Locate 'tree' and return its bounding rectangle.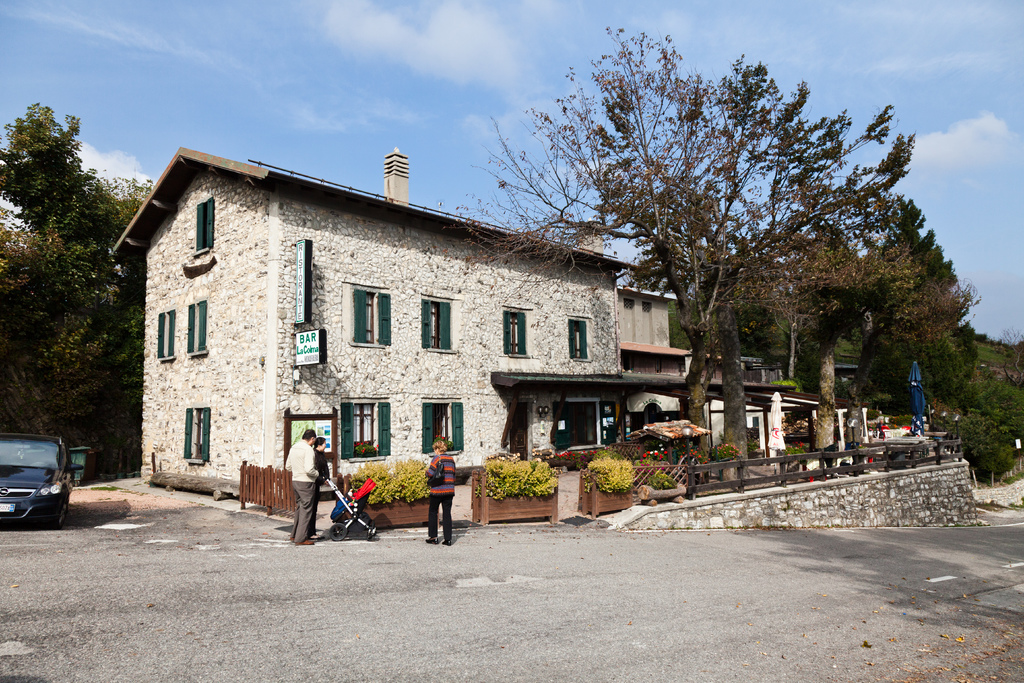
{"left": 415, "top": 22, "right": 918, "bottom": 471}.
